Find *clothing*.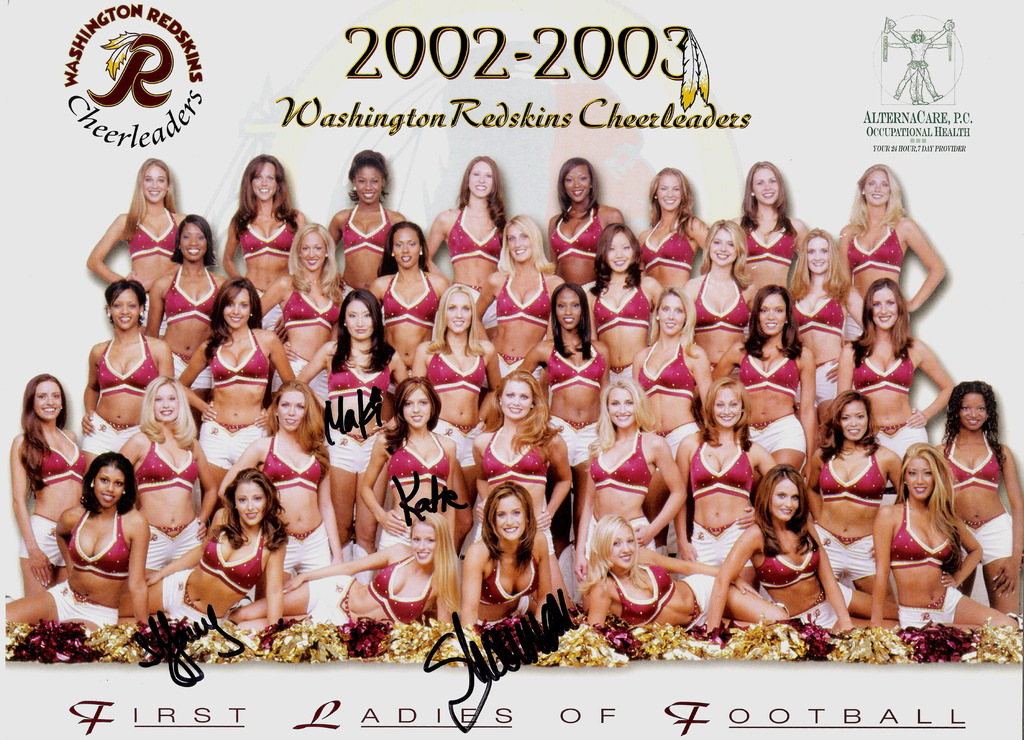
crop(543, 336, 607, 383).
